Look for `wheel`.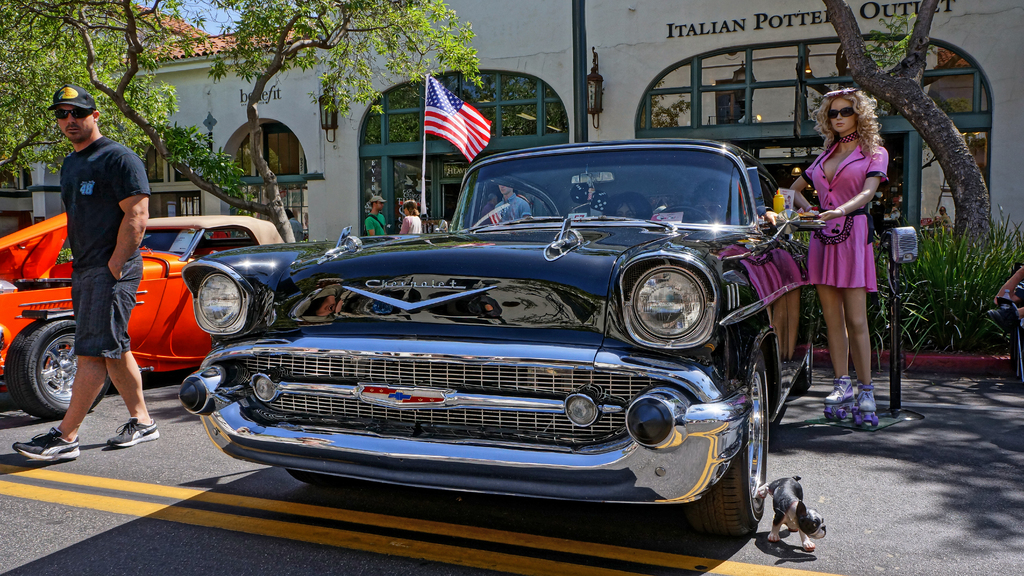
Found: <region>8, 319, 117, 427</region>.
